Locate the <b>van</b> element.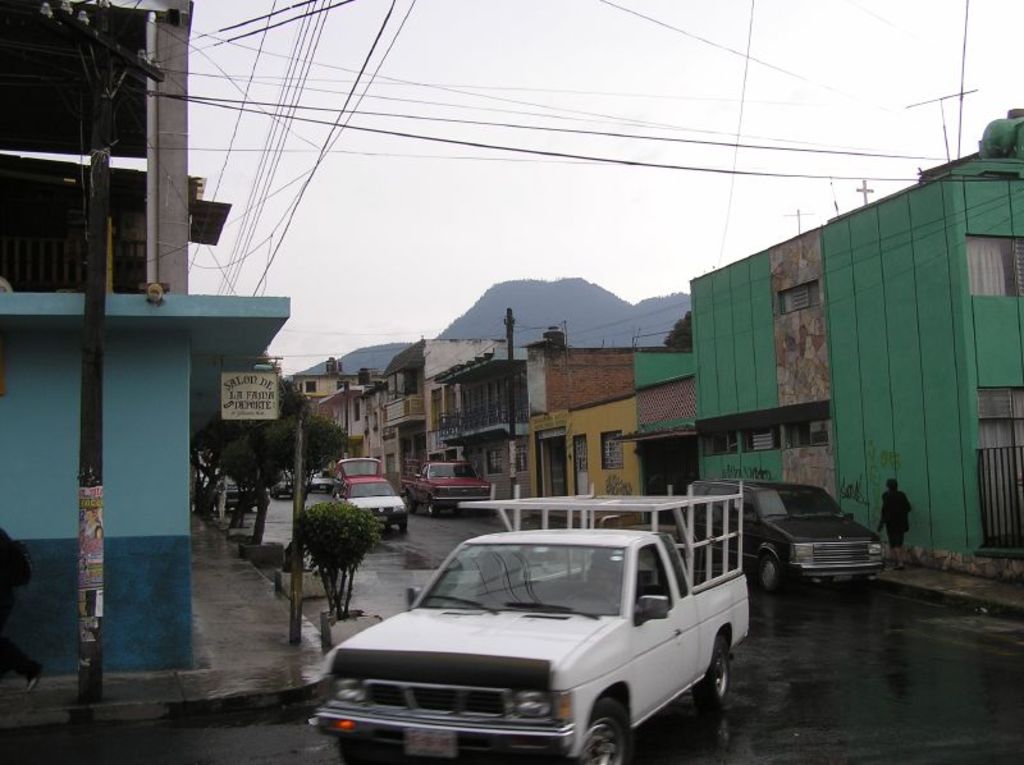
Element bbox: box=[396, 457, 495, 517].
